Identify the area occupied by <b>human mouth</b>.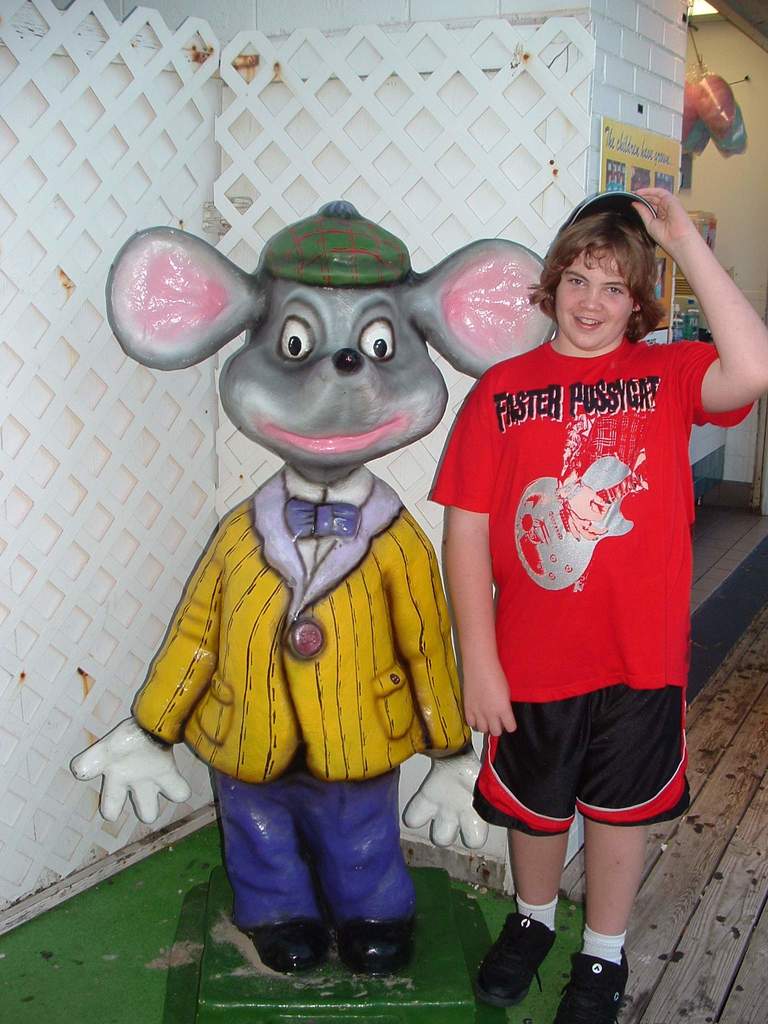
Area: select_region(570, 312, 610, 333).
